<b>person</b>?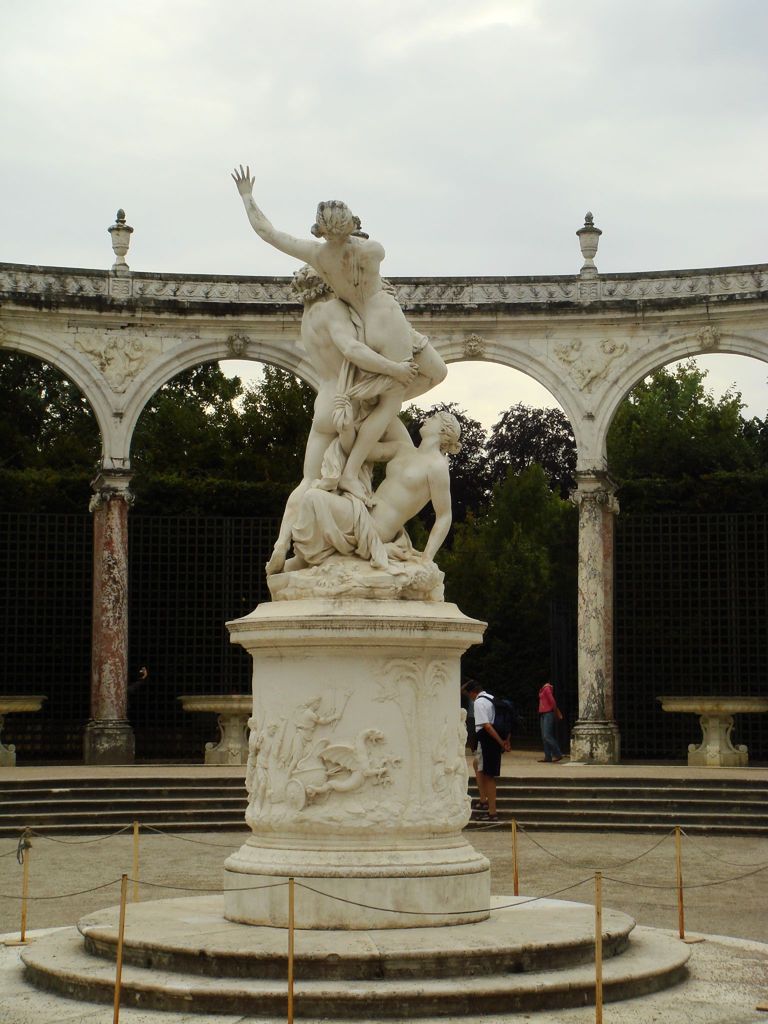
box(262, 228, 417, 578)
